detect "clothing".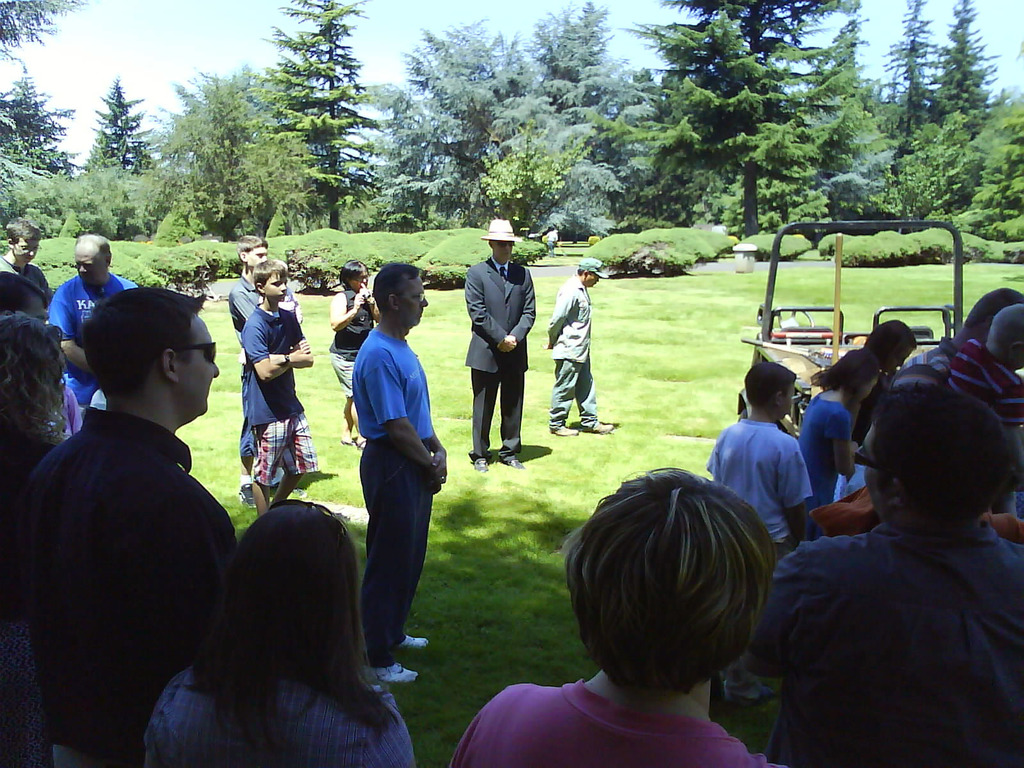
Detected at x1=227, y1=271, x2=265, y2=467.
